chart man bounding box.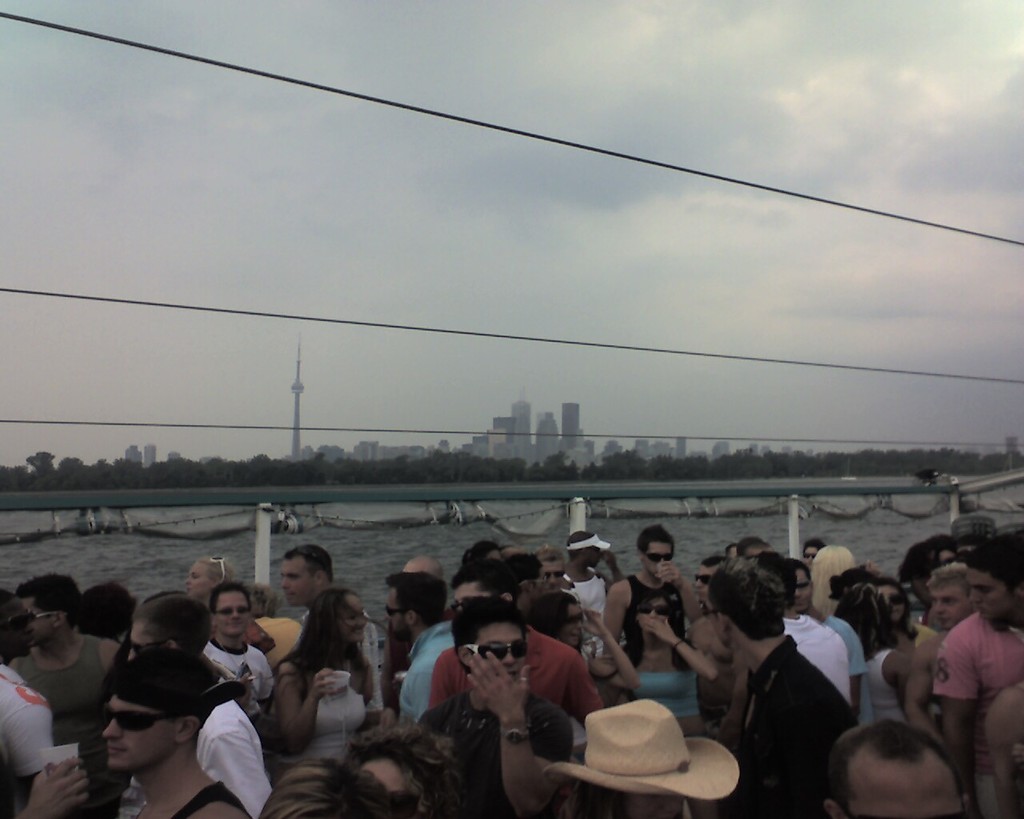
Charted: 600:527:704:676.
